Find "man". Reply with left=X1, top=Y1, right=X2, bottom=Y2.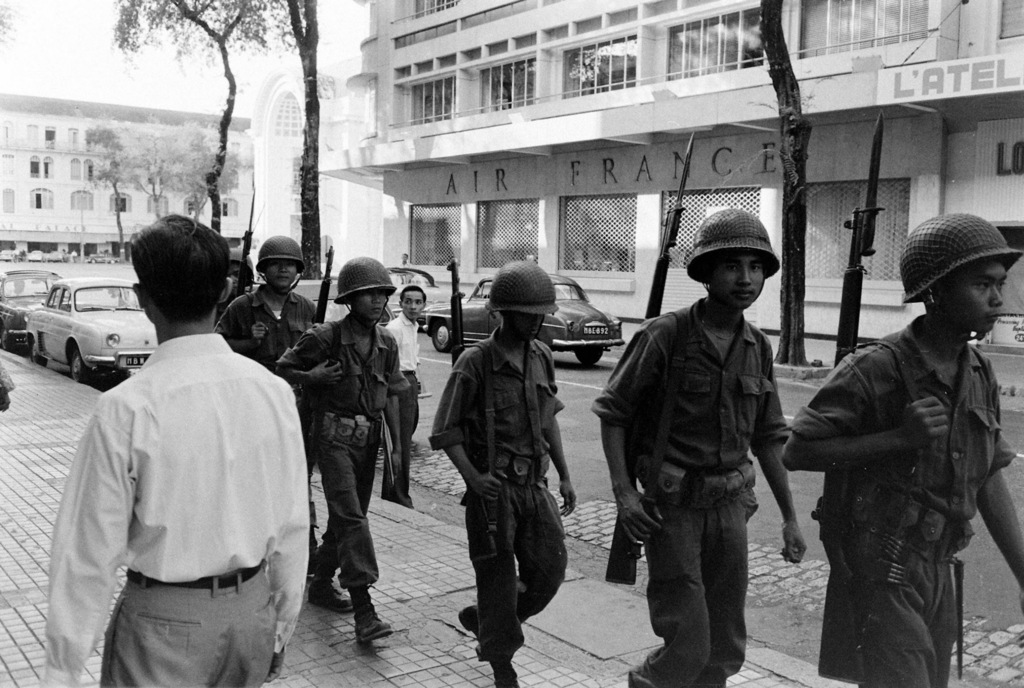
left=54, top=207, right=305, bottom=687.
